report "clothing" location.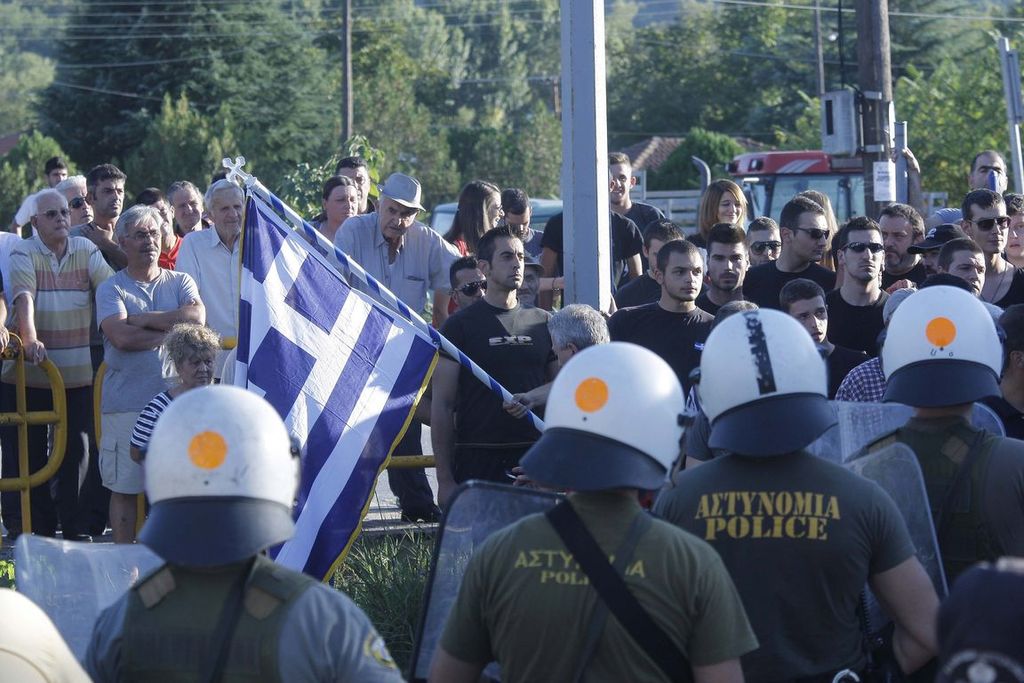
Report: l=516, t=217, r=555, b=285.
